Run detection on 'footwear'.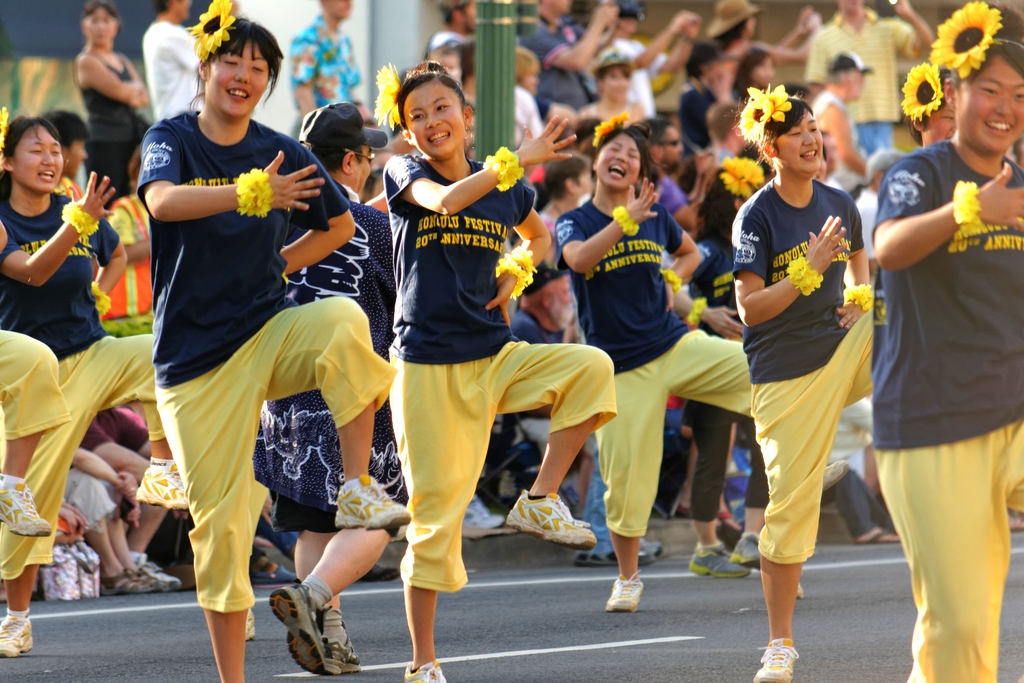
Result: bbox=[463, 497, 504, 529].
